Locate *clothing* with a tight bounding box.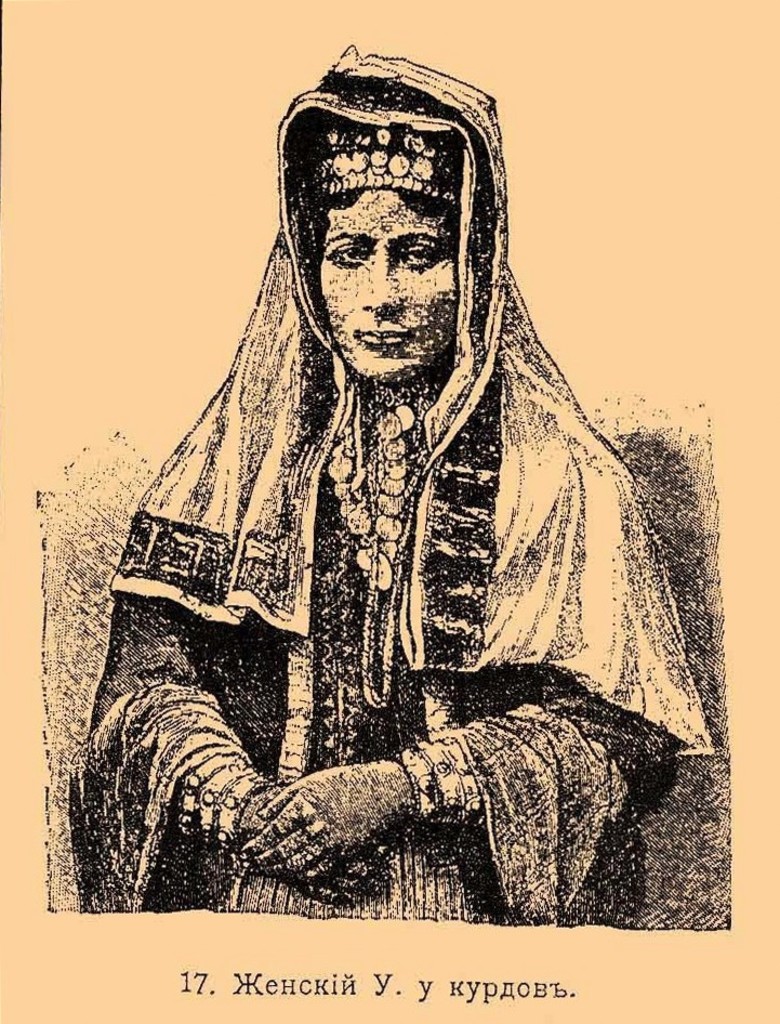
66 188 719 935.
